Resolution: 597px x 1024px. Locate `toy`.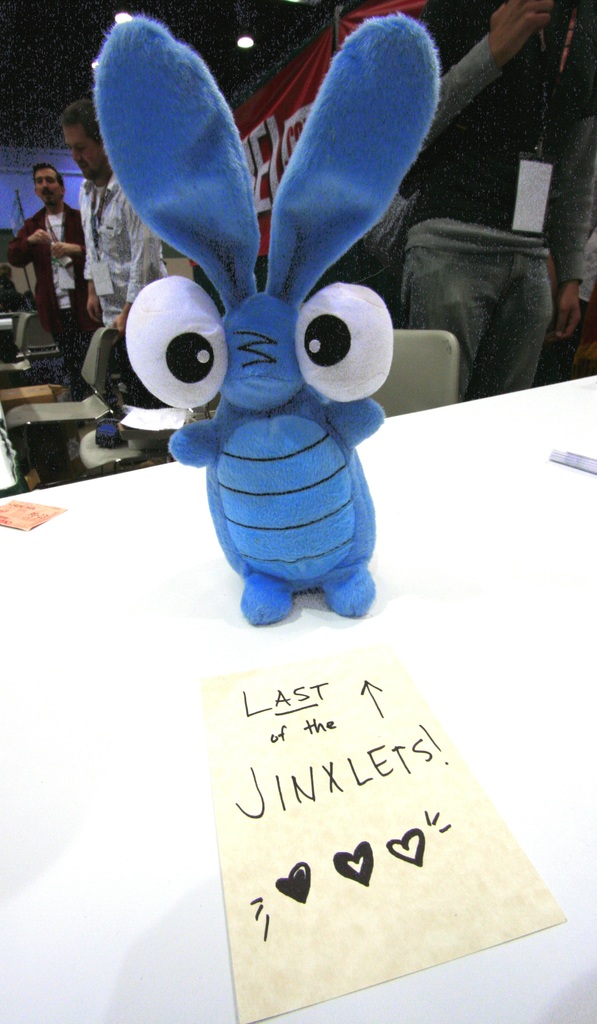
detection(92, 1, 463, 666).
